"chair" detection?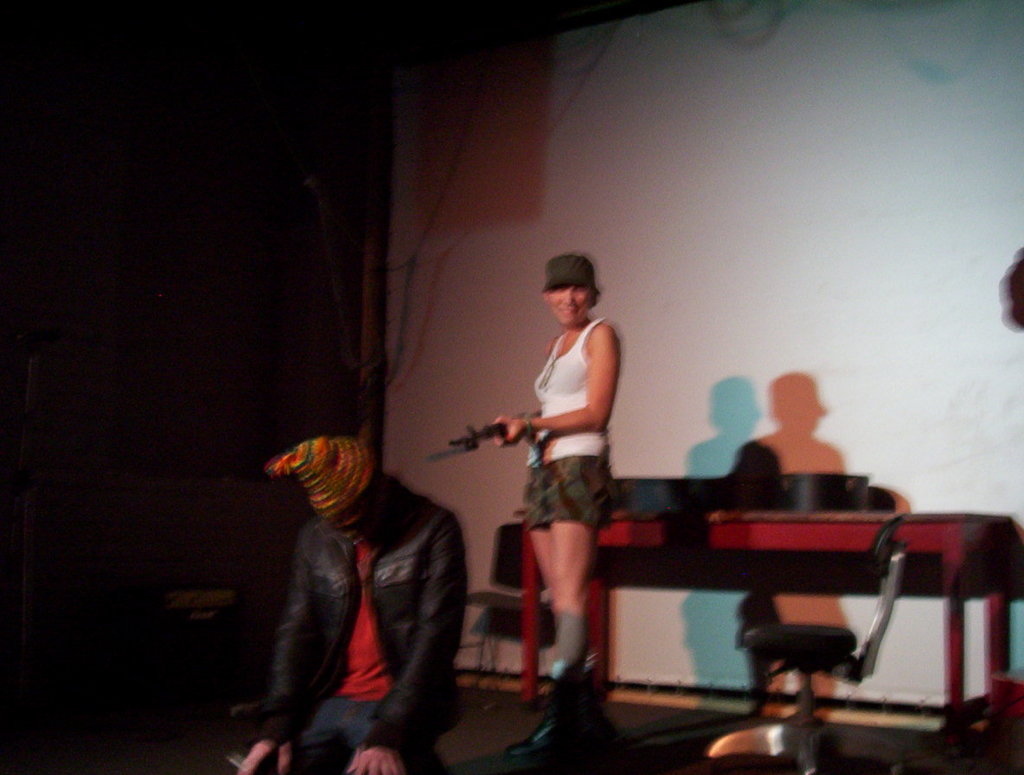
bbox=[471, 521, 566, 707]
